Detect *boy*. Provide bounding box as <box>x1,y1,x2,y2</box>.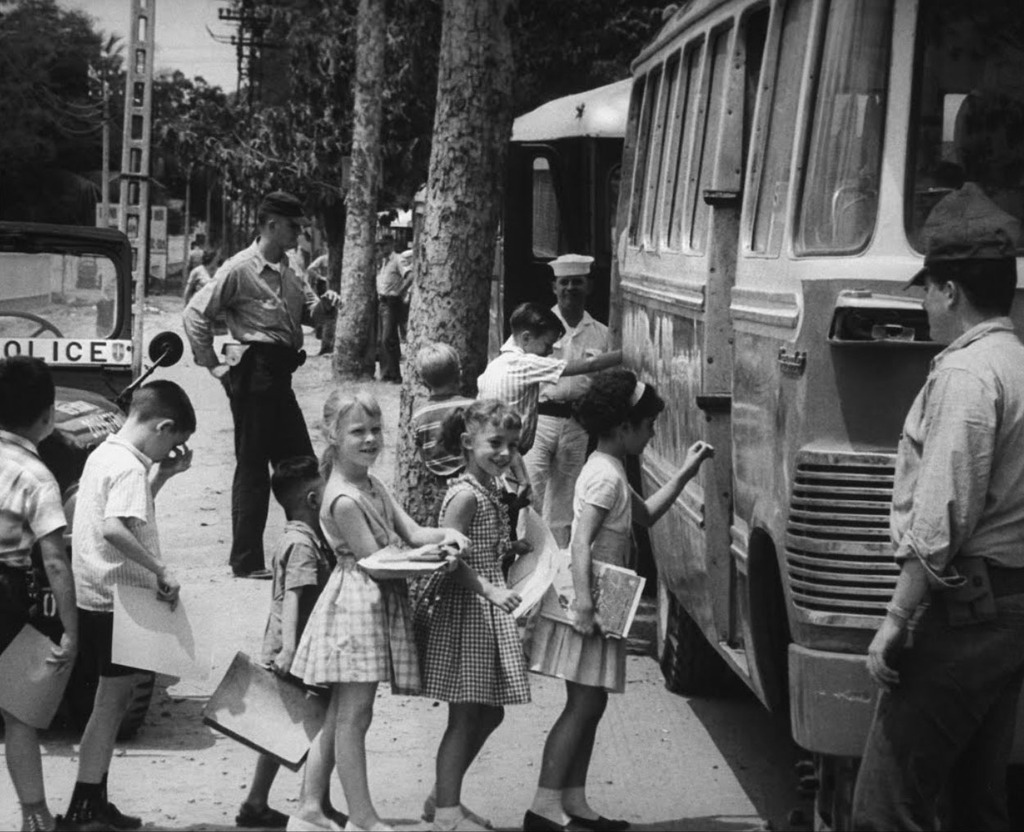
<box>0,348,81,831</box>.
